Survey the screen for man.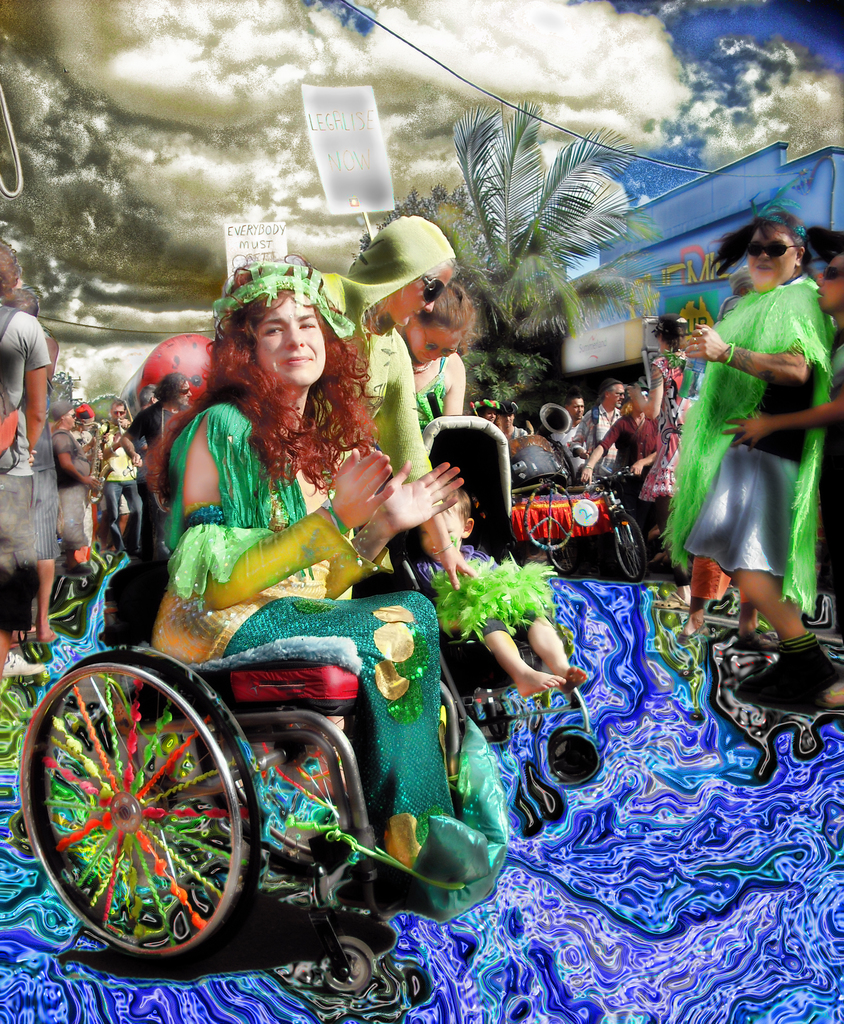
Survey found: <box>52,404,96,552</box>.
